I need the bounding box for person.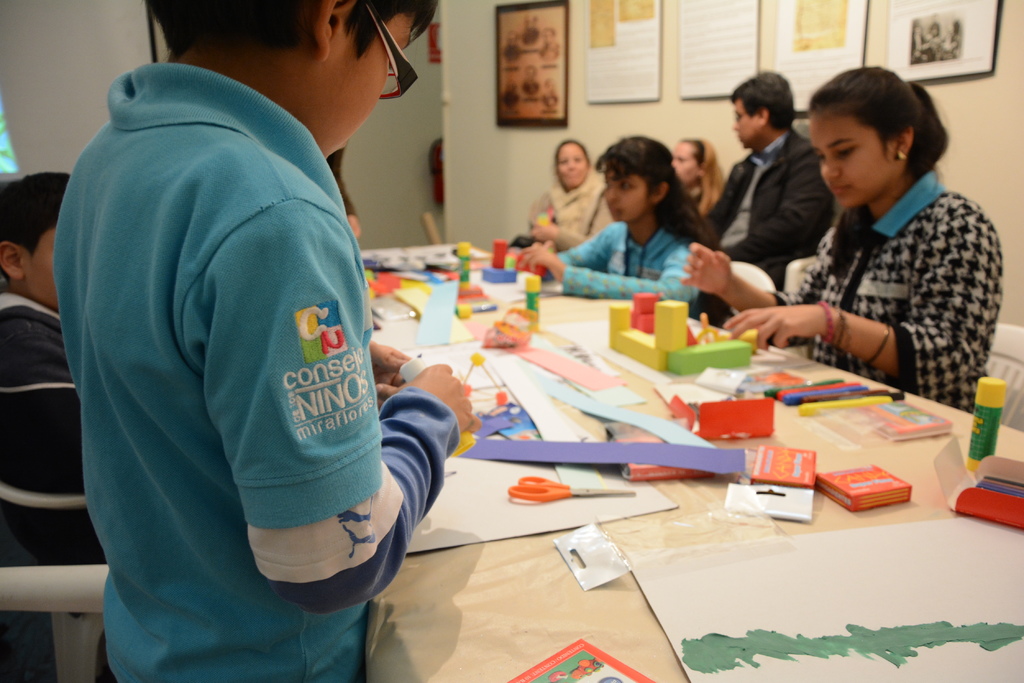
Here it is: select_region(506, 29, 520, 61).
